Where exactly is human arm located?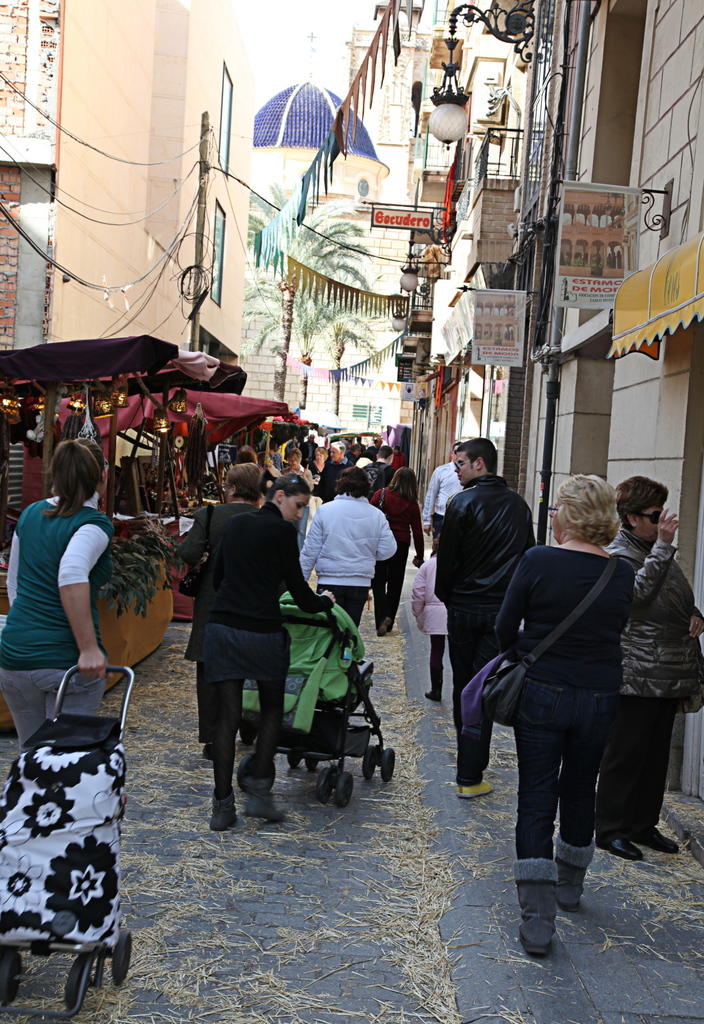
Its bounding box is [left=164, top=505, right=206, bottom=594].
